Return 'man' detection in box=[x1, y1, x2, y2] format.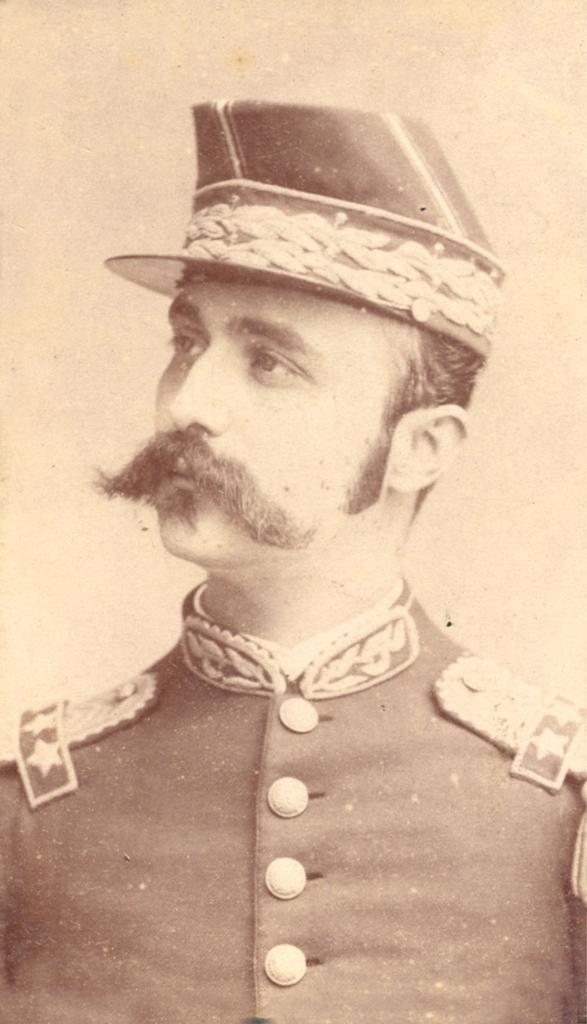
box=[25, 77, 564, 975].
